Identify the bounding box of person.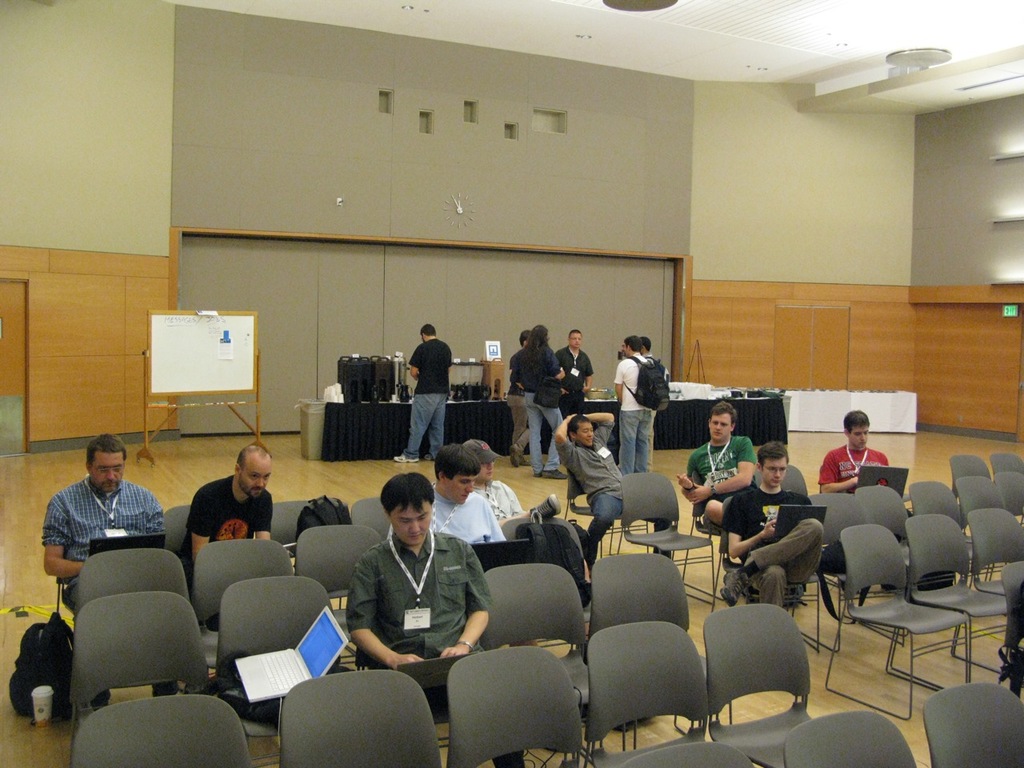
(713,439,834,620).
